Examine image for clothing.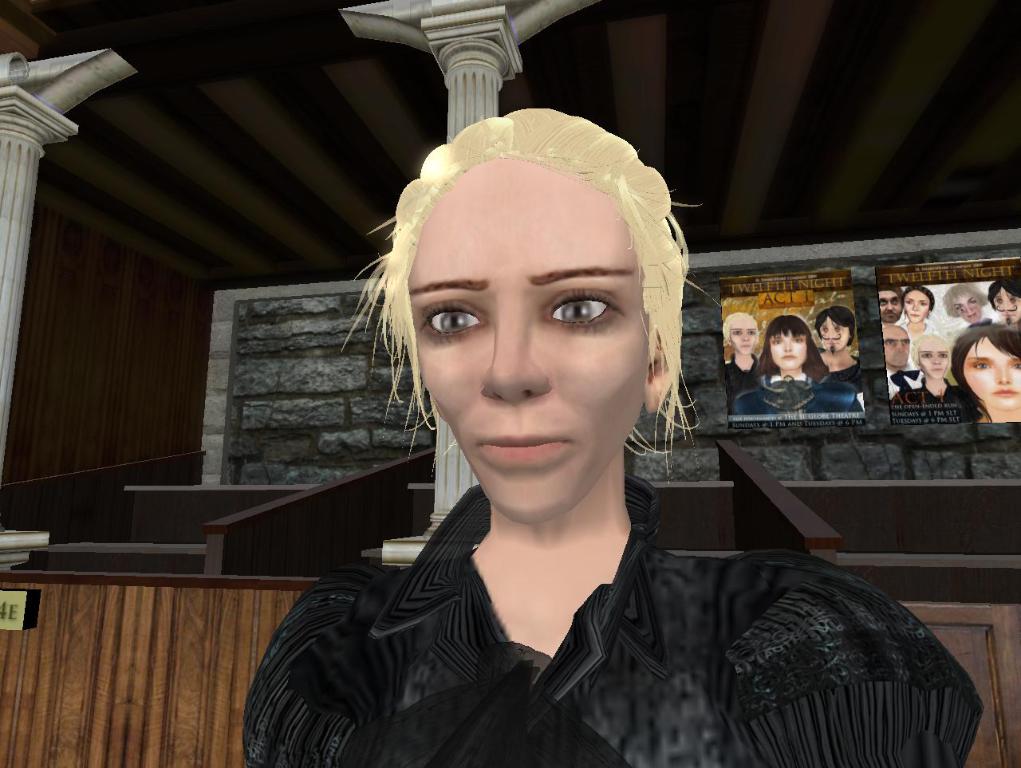
Examination result: {"x1": 896, "y1": 313, "x2": 936, "y2": 341}.
